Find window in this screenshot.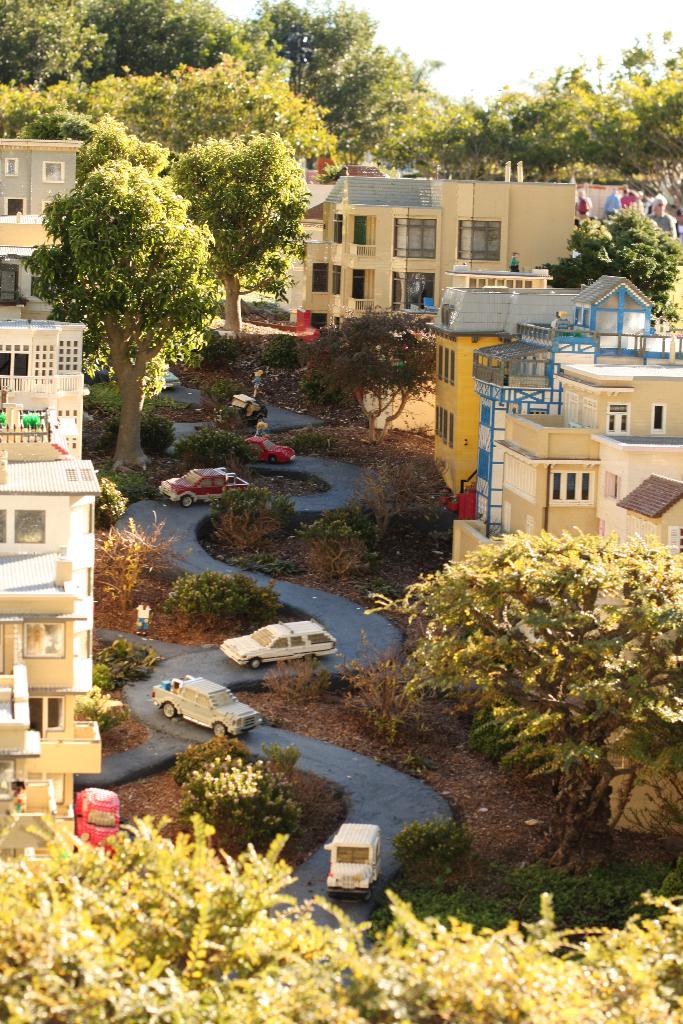
The bounding box for window is 459 218 499 260.
